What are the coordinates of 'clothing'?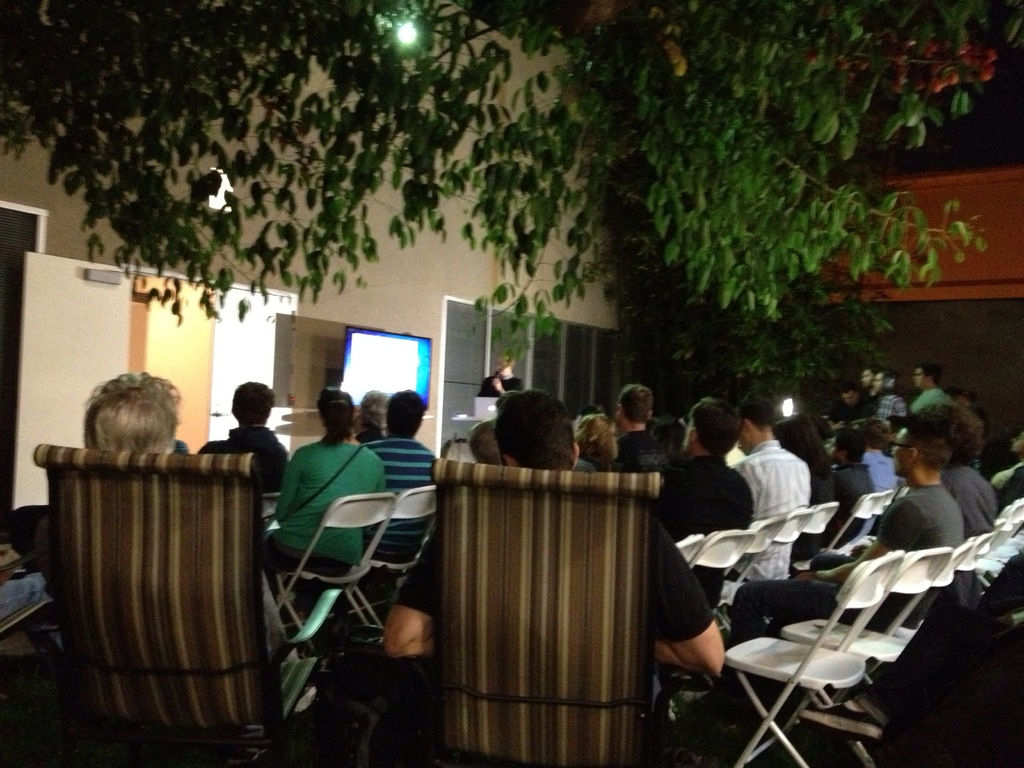
box=[610, 428, 675, 476].
